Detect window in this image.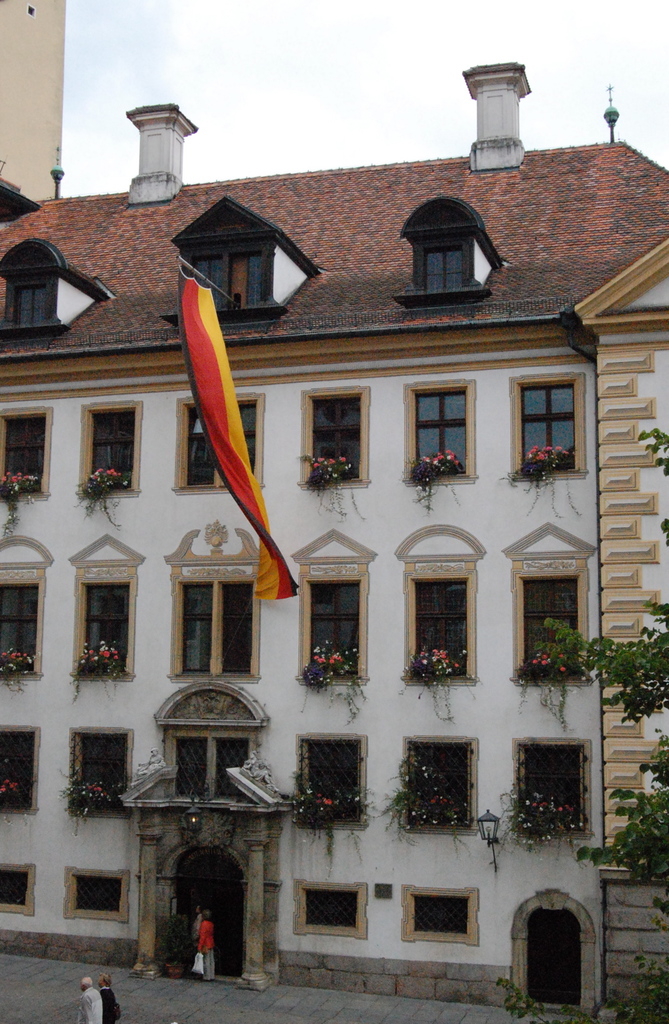
Detection: x1=0 y1=862 x2=29 y2=897.
